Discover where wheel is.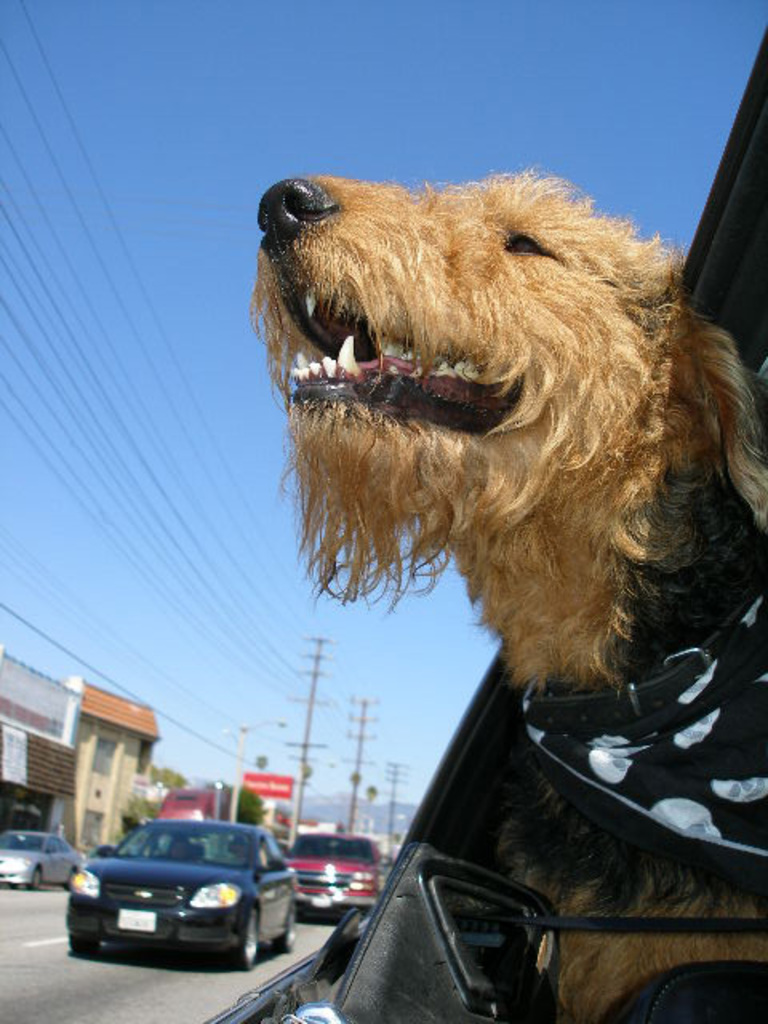
Discovered at x1=232, y1=907, x2=259, y2=971.
